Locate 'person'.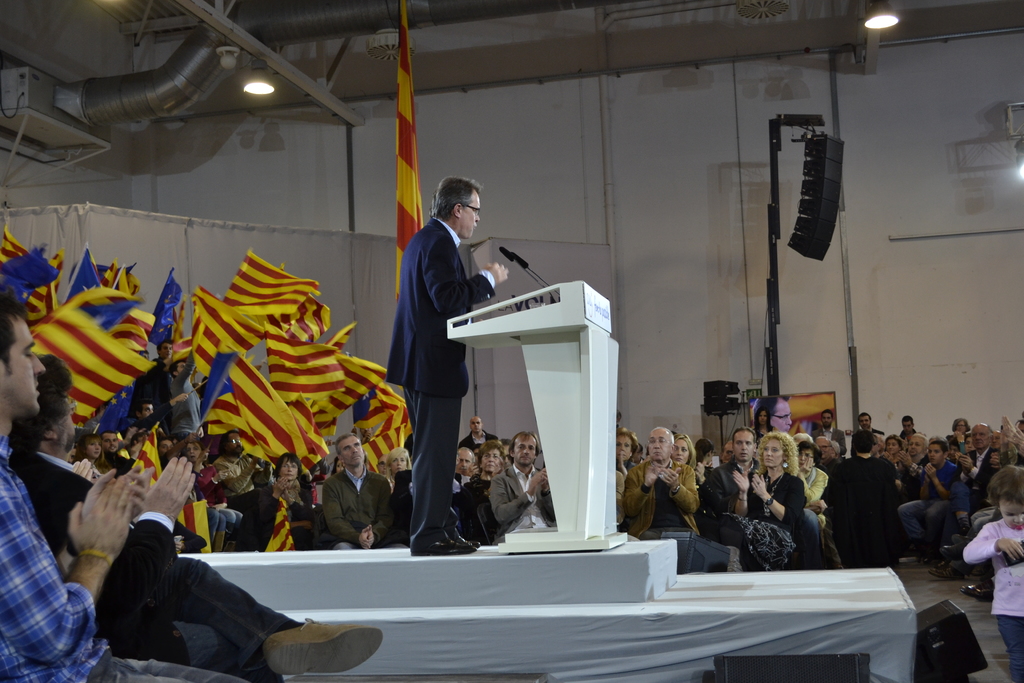
Bounding box: (left=317, top=419, right=386, bottom=549).
